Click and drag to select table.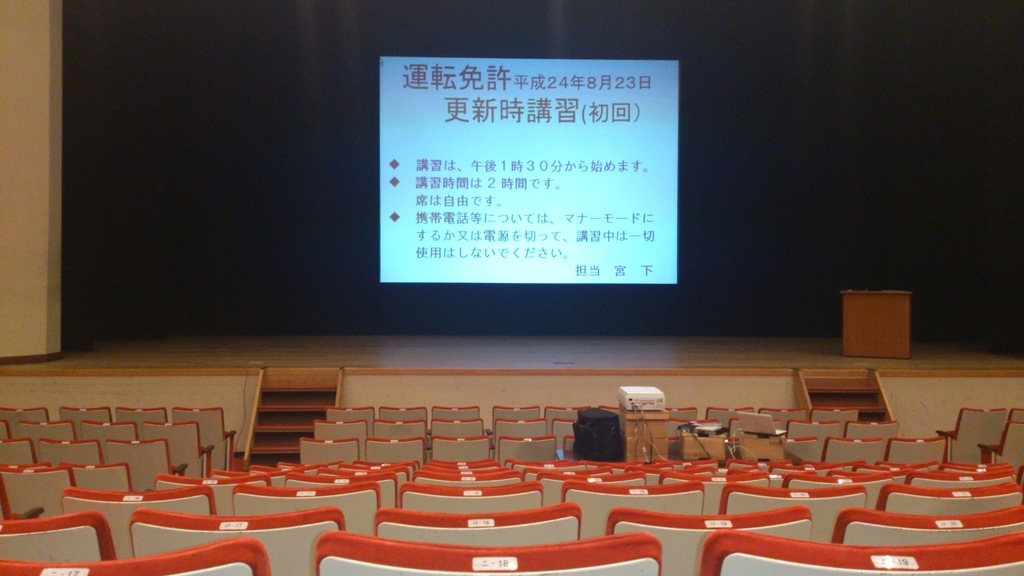
Selection: detection(835, 285, 911, 364).
